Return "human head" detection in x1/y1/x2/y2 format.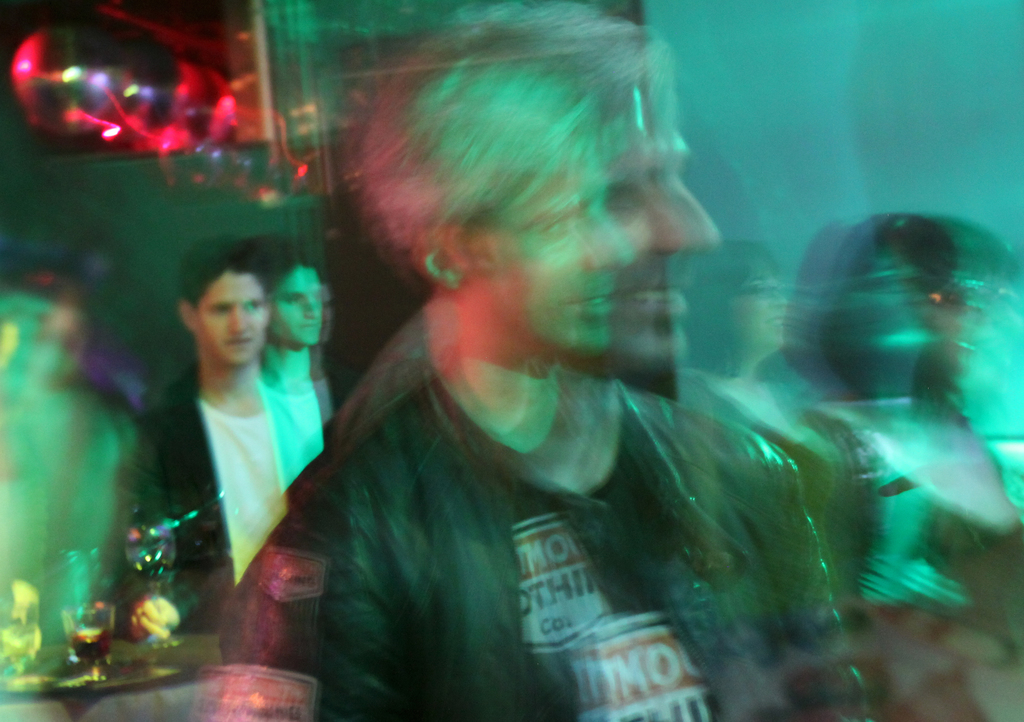
342/2/717/385.
